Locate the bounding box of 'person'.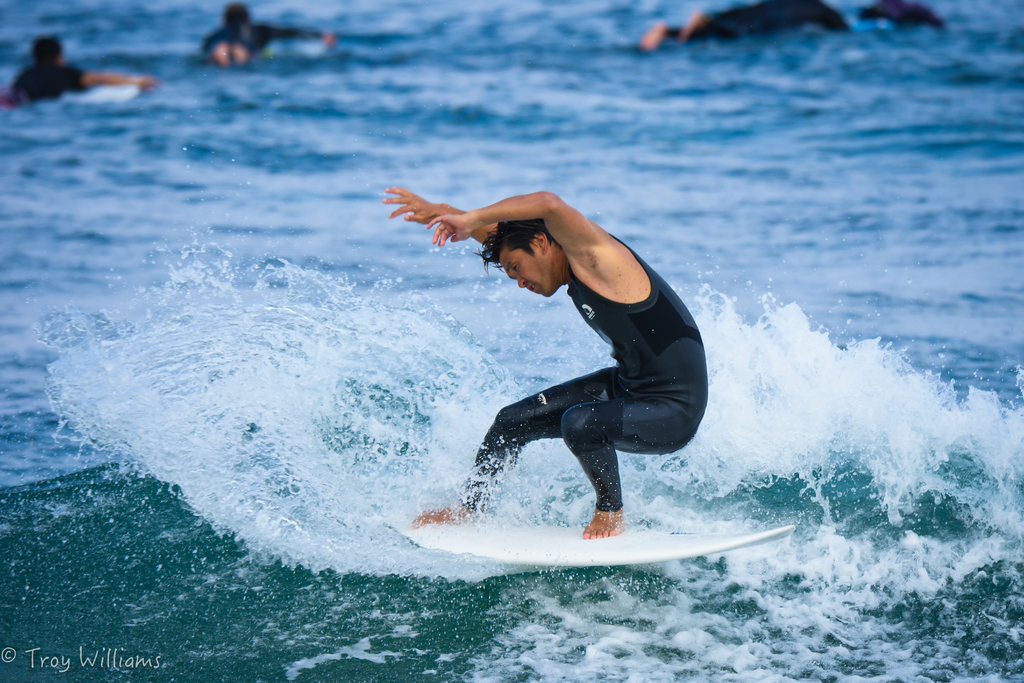
Bounding box: rect(191, 0, 339, 67).
